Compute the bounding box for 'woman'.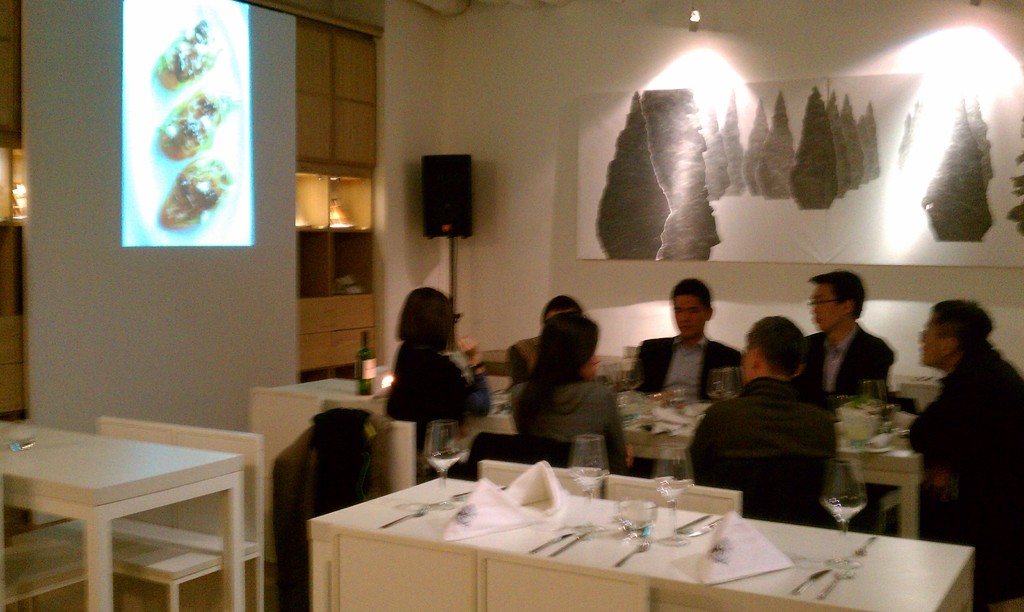
{"x1": 381, "y1": 282, "x2": 492, "y2": 483}.
